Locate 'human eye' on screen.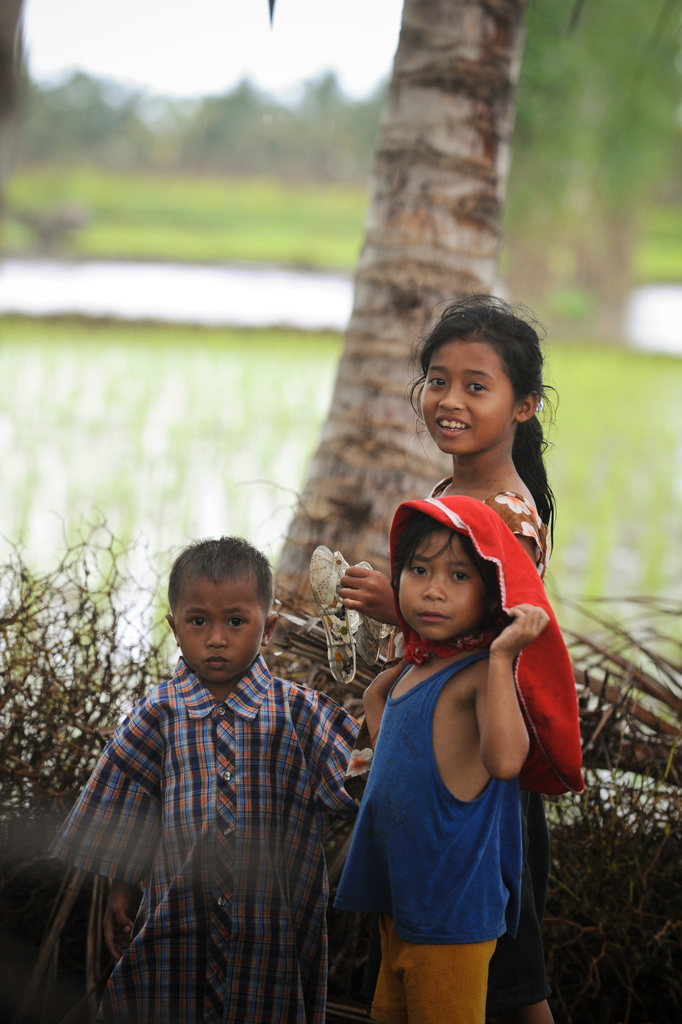
On screen at <region>225, 615, 250, 631</region>.
